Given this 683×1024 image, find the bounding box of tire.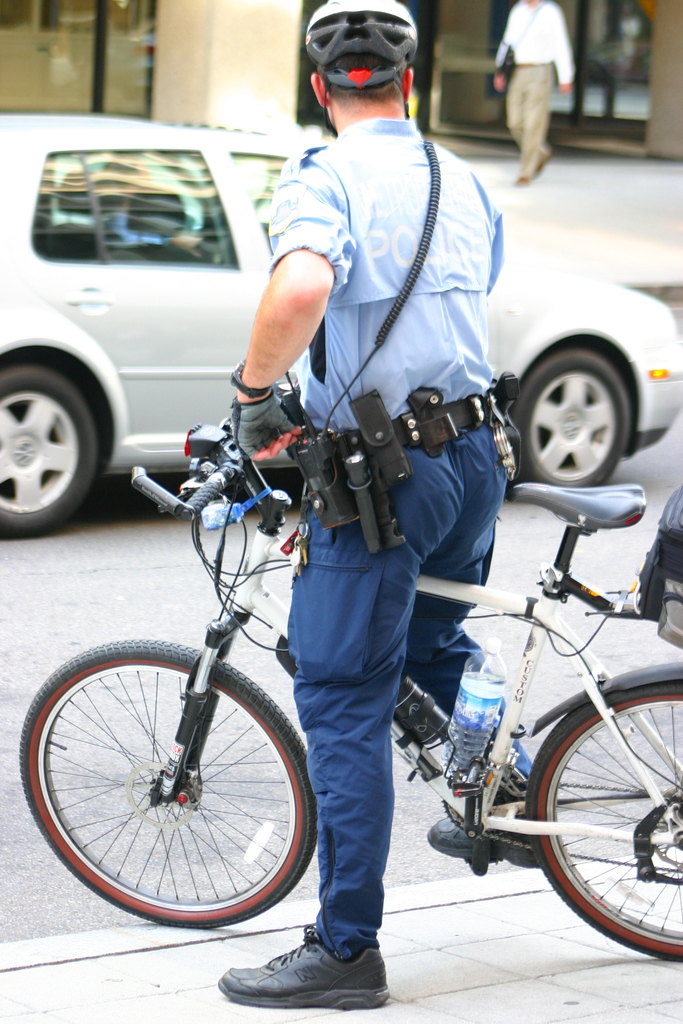
[506,348,634,484].
